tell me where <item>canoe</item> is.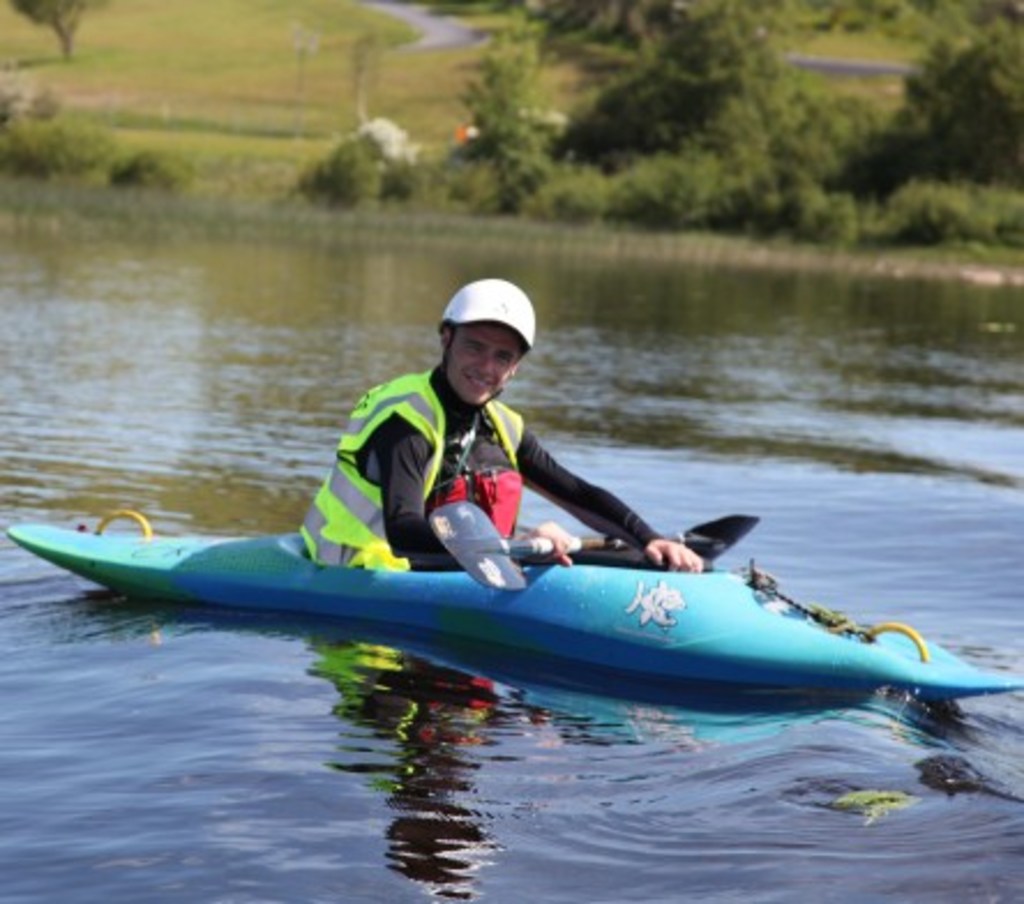
<item>canoe</item> is at region(2, 519, 1022, 703).
